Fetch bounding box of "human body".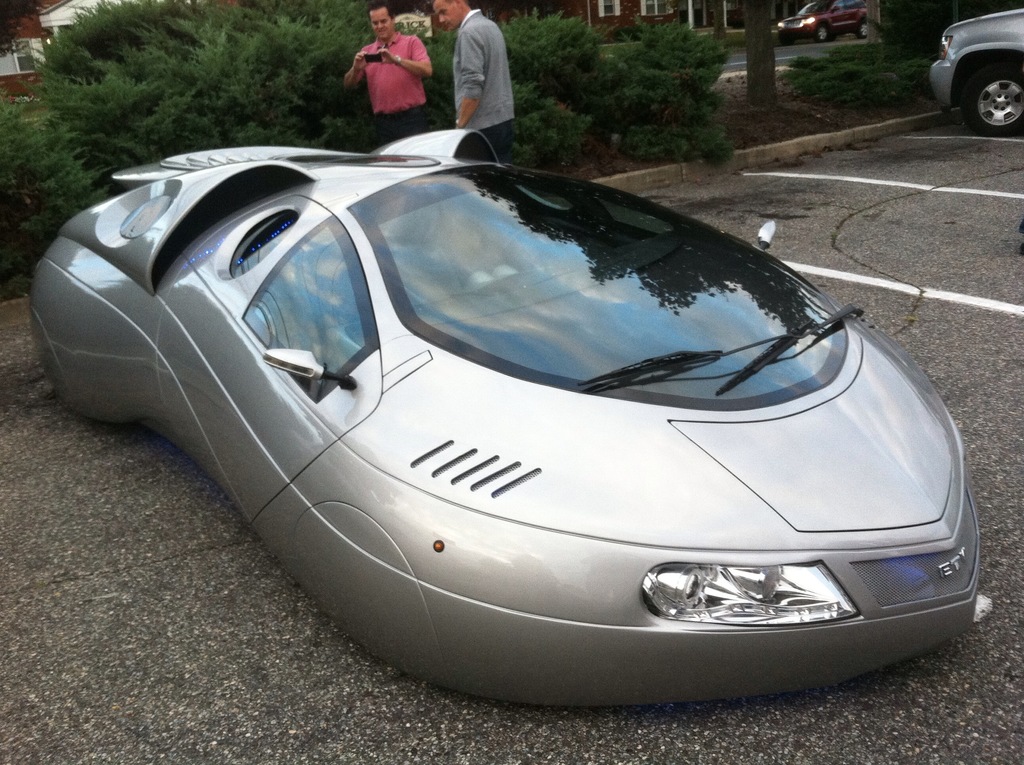
Bbox: 431, 0, 513, 165.
